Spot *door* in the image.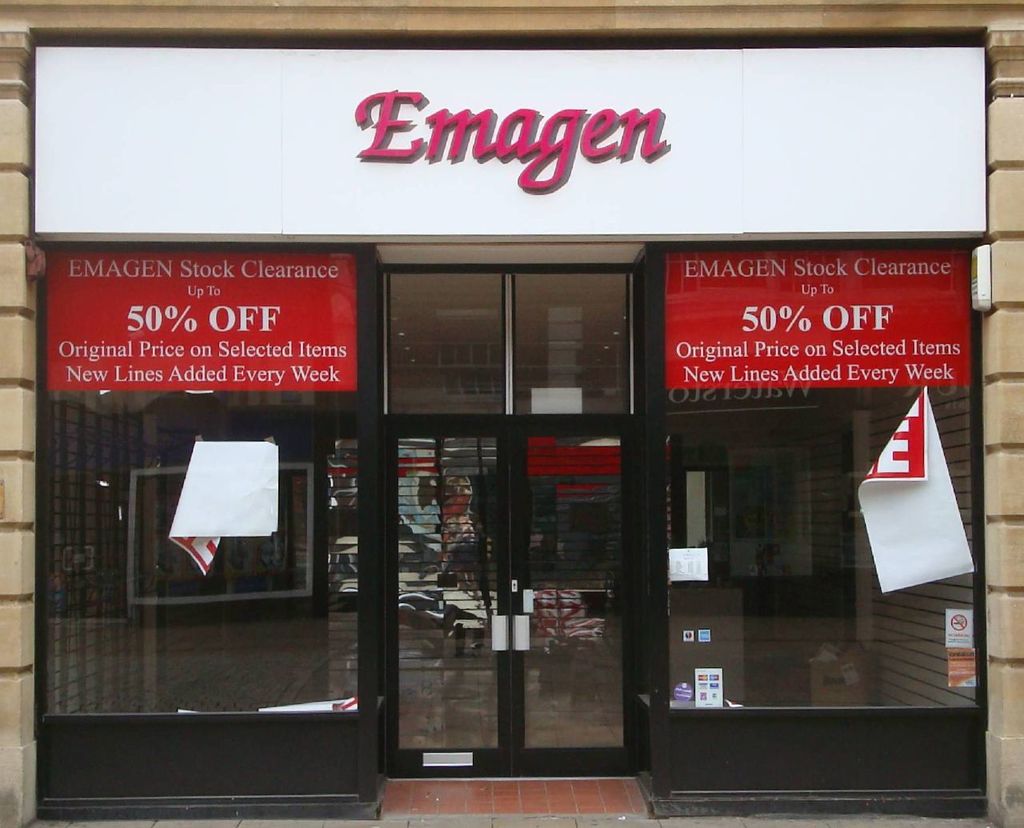
*door* found at rect(381, 424, 647, 775).
